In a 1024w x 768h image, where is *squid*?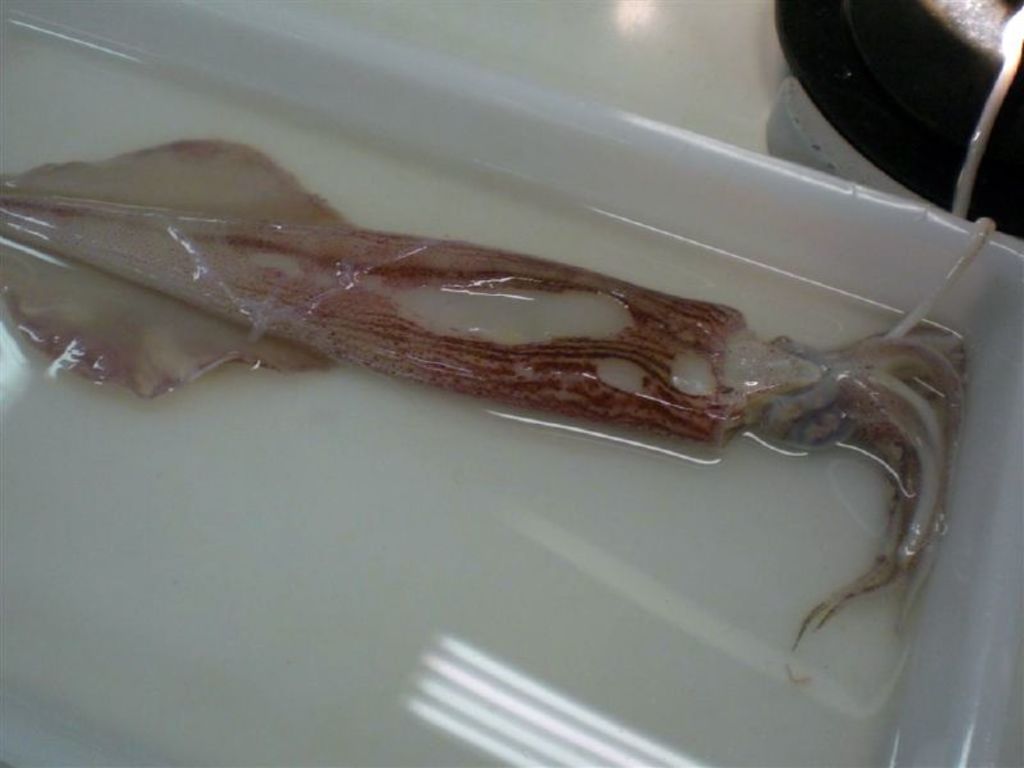
0:220:997:685.
